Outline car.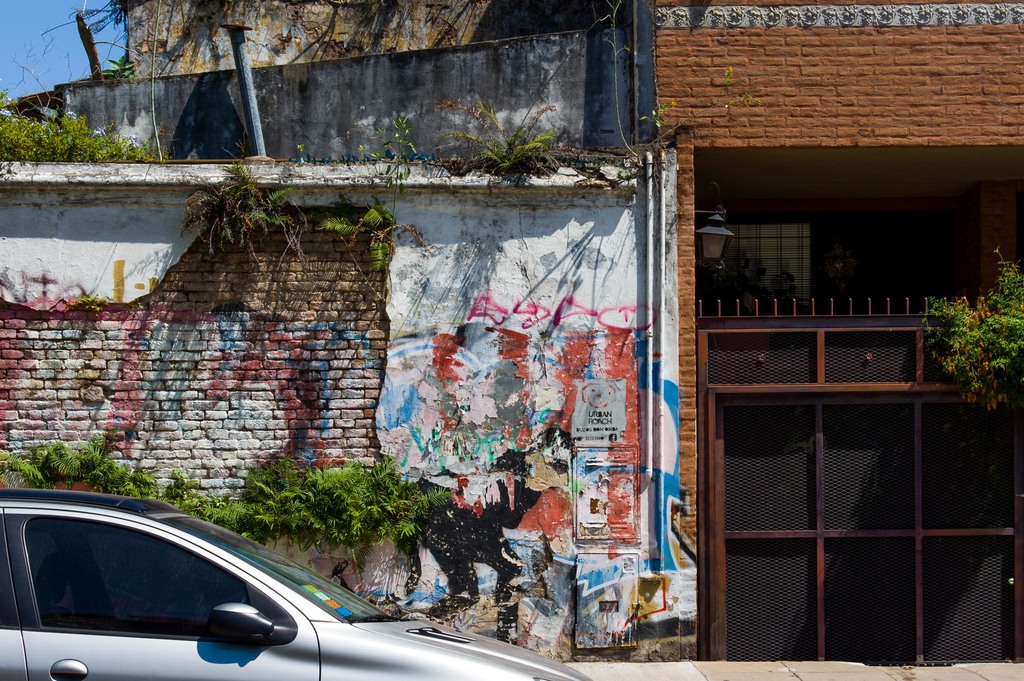
Outline: (0, 487, 589, 680).
